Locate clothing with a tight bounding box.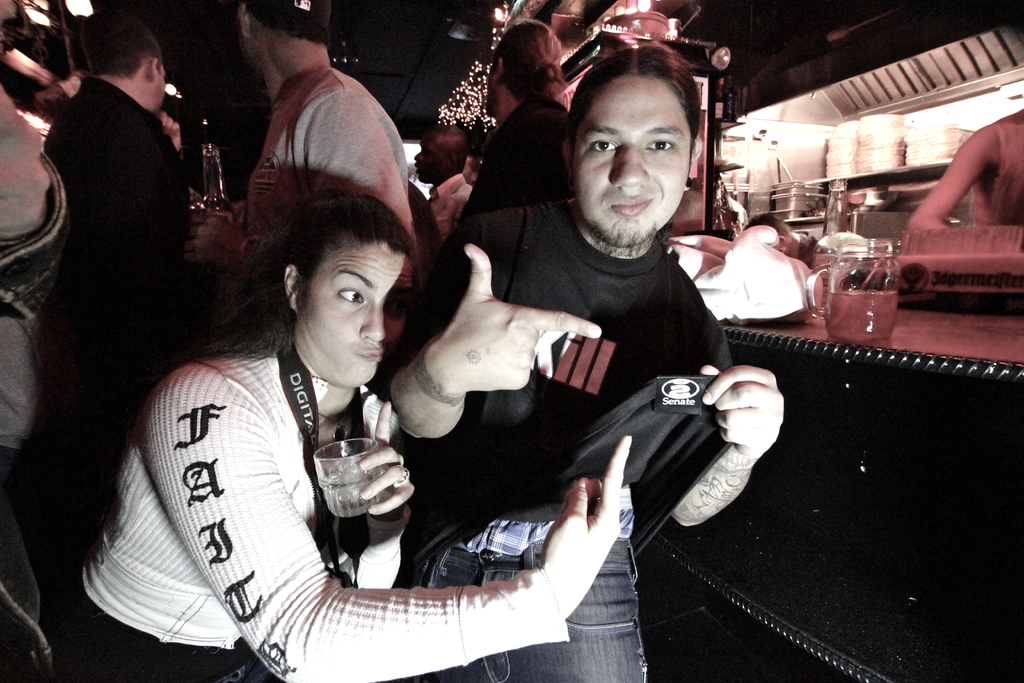
<region>391, 201, 725, 682</region>.
